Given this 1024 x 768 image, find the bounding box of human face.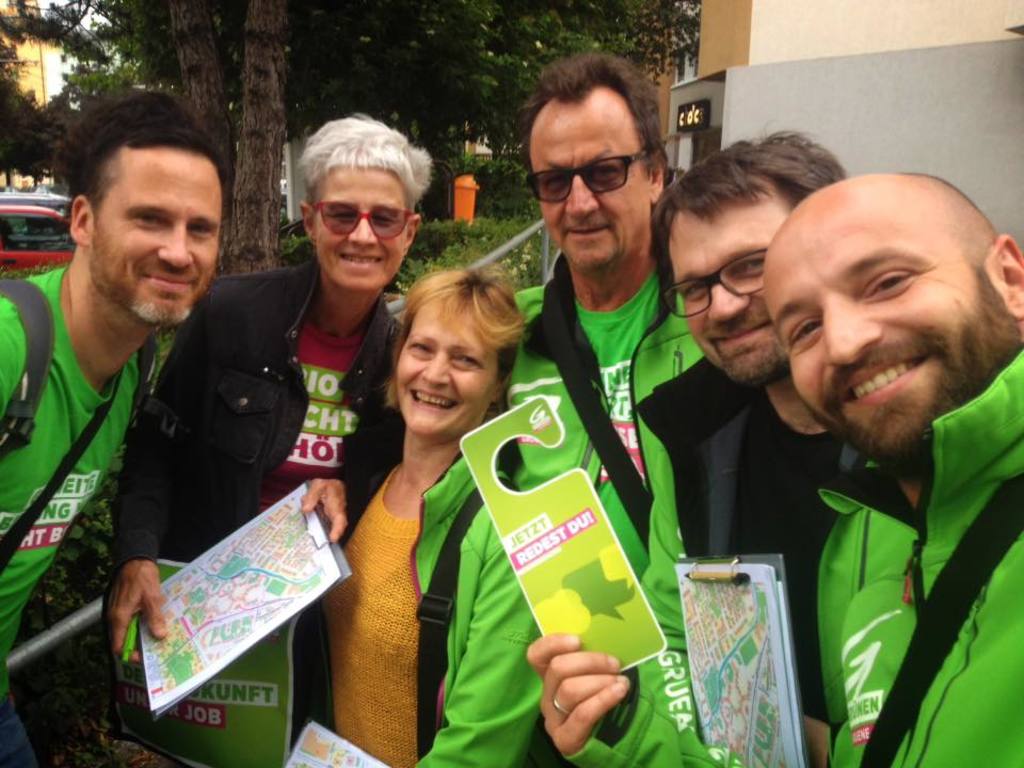
crop(306, 179, 432, 288).
